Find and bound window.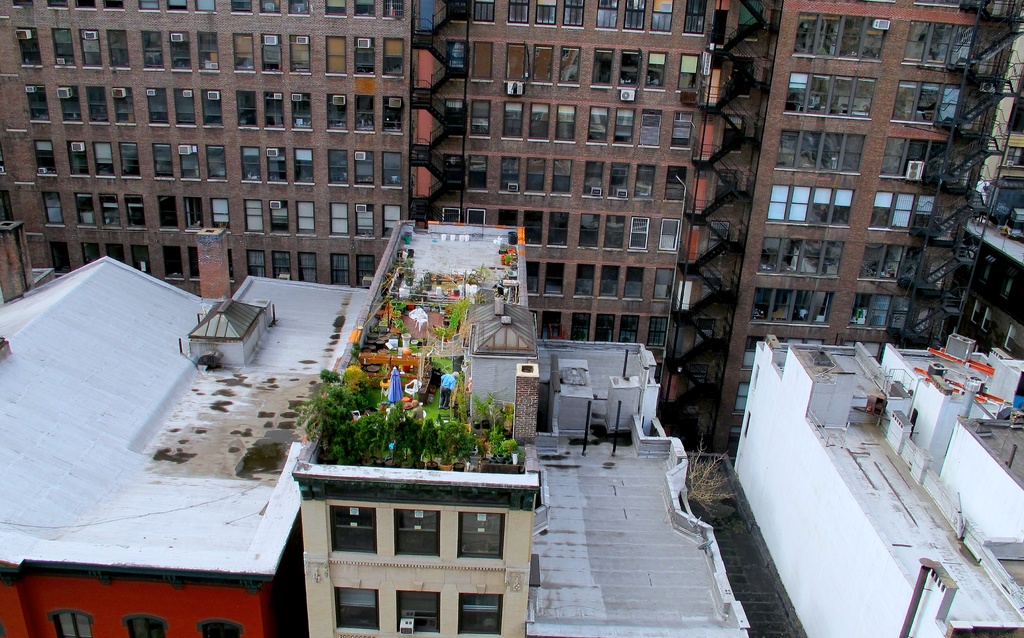
Bound: box=[195, 0, 216, 12].
